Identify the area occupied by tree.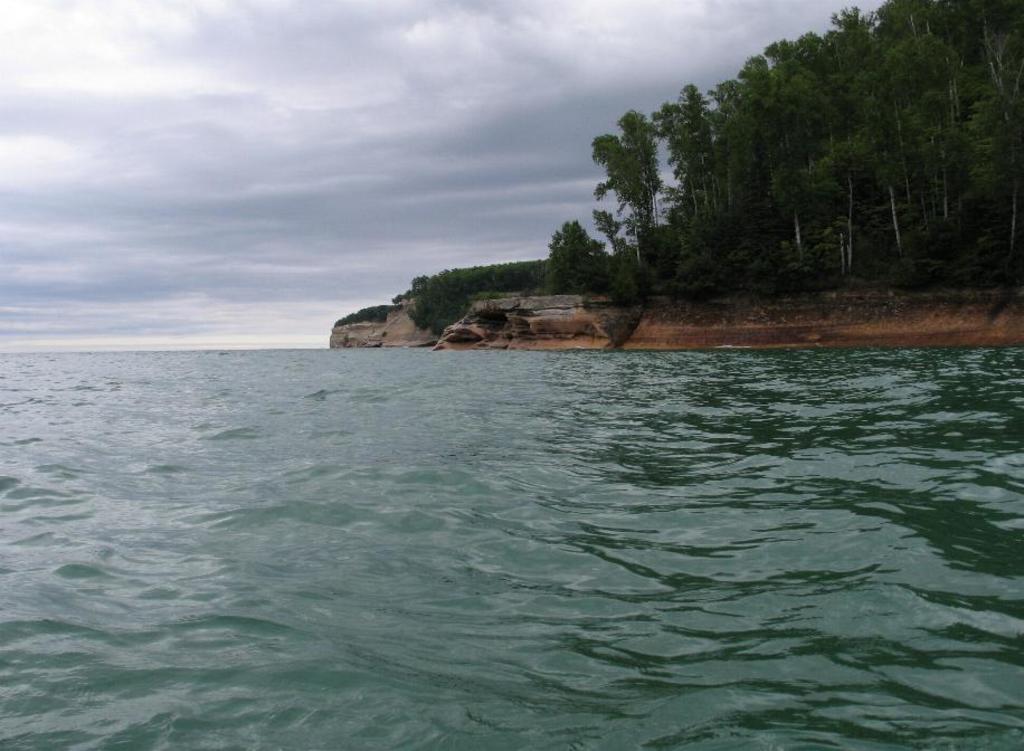
Area: bbox=(617, 107, 664, 198).
